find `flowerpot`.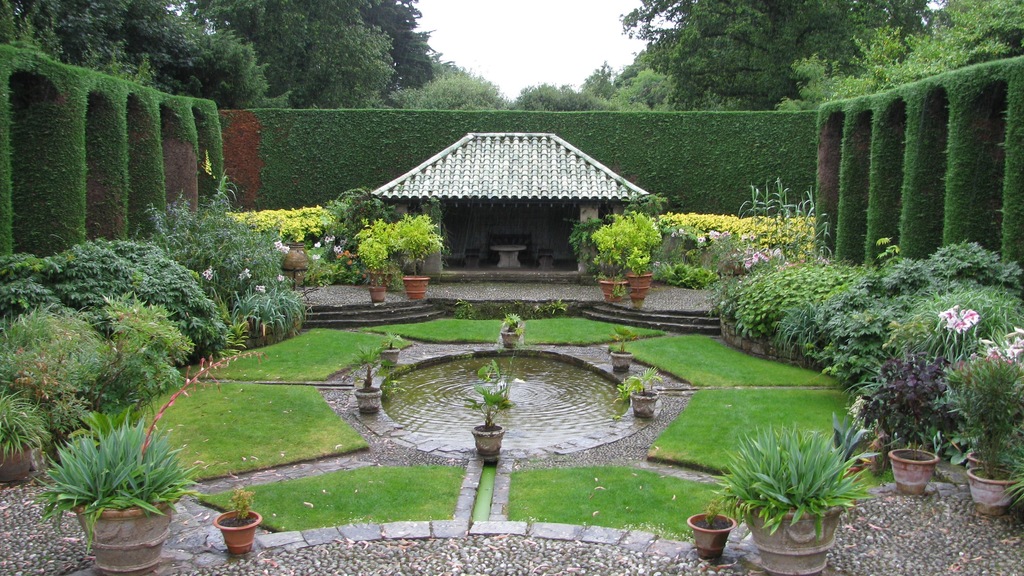
(x1=214, y1=509, x2=260, y2=556).
